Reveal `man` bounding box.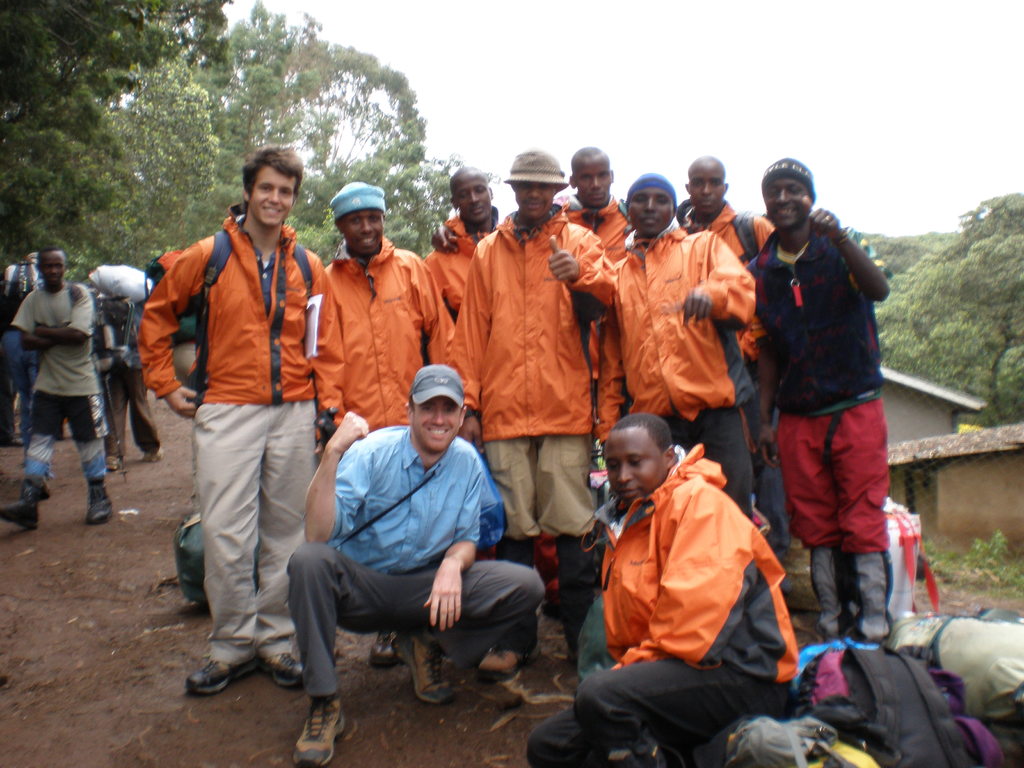
Revealed: <bbox>440, 140, 628, 714</bbox>.
